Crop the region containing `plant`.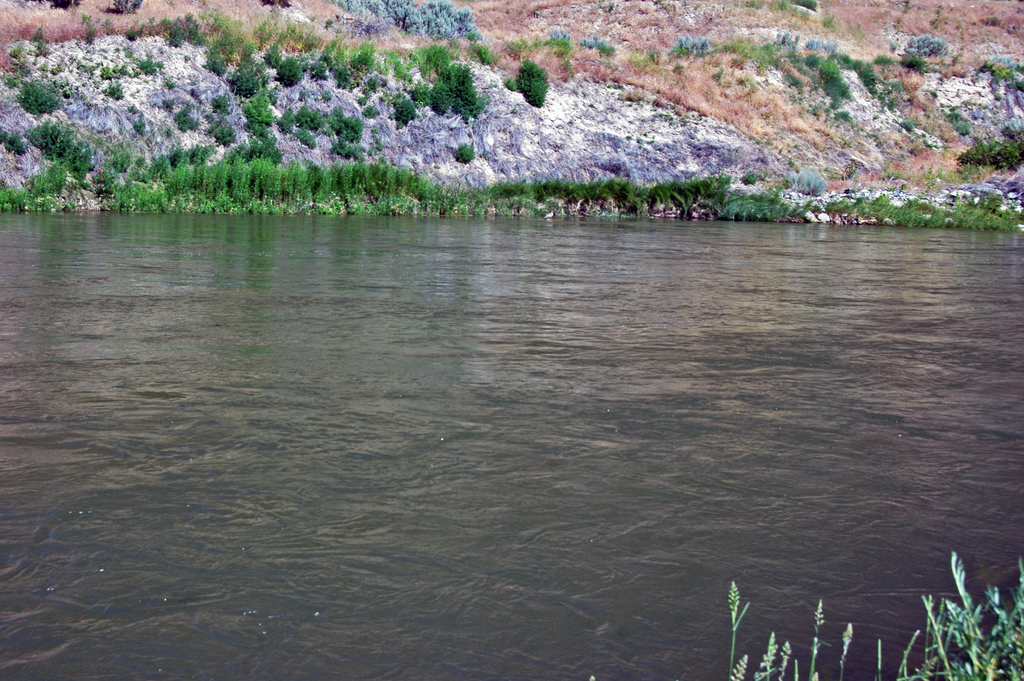
Crop region: (13,78,70,115).
